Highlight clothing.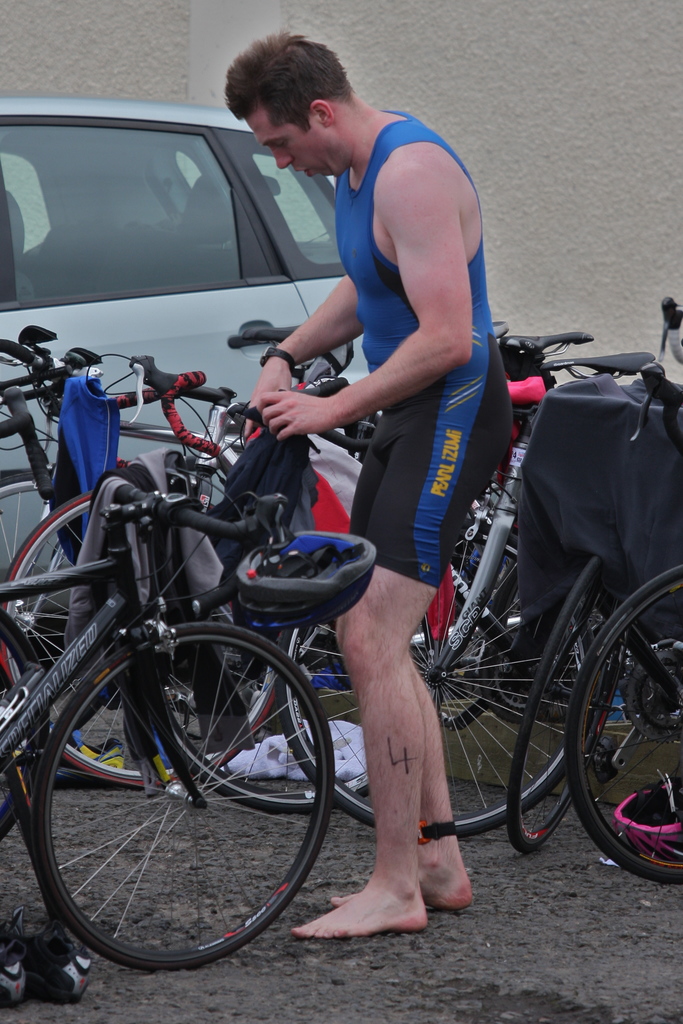
Highlighted region: left=269, top=83, right=518, bottom=558.
